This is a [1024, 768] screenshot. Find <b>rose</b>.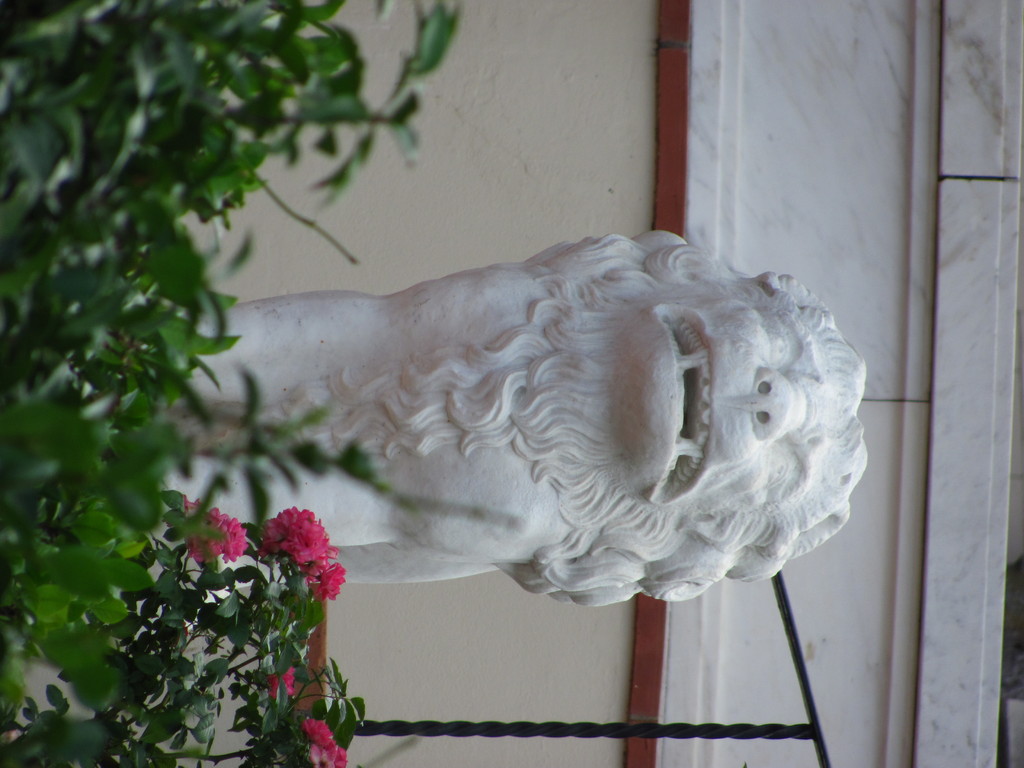
Bounding box: pyautogui.locateOnScreen(335, 745, 348, 767).
